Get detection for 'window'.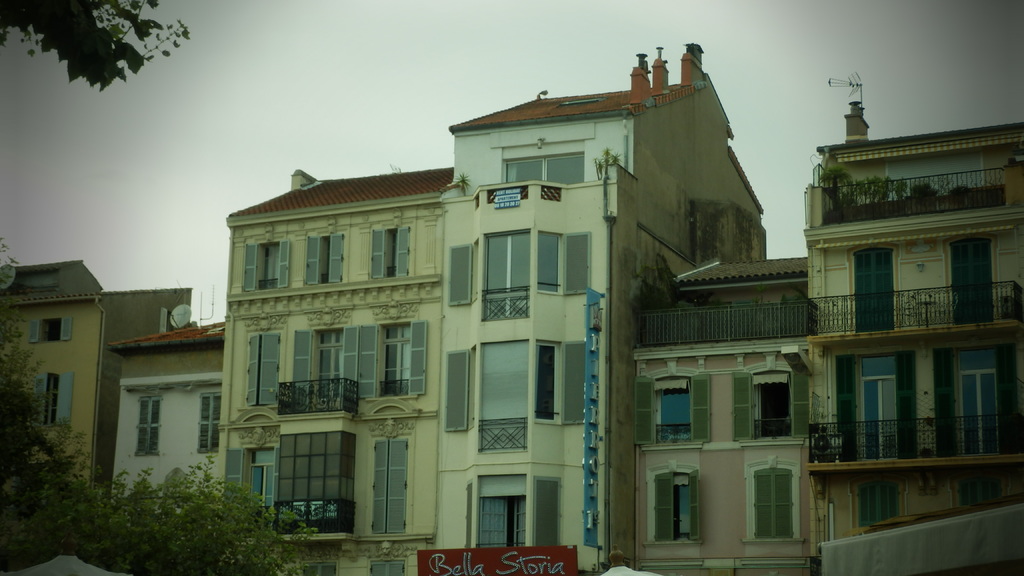
Detection: bbox=[34, 374, 75, 432].
